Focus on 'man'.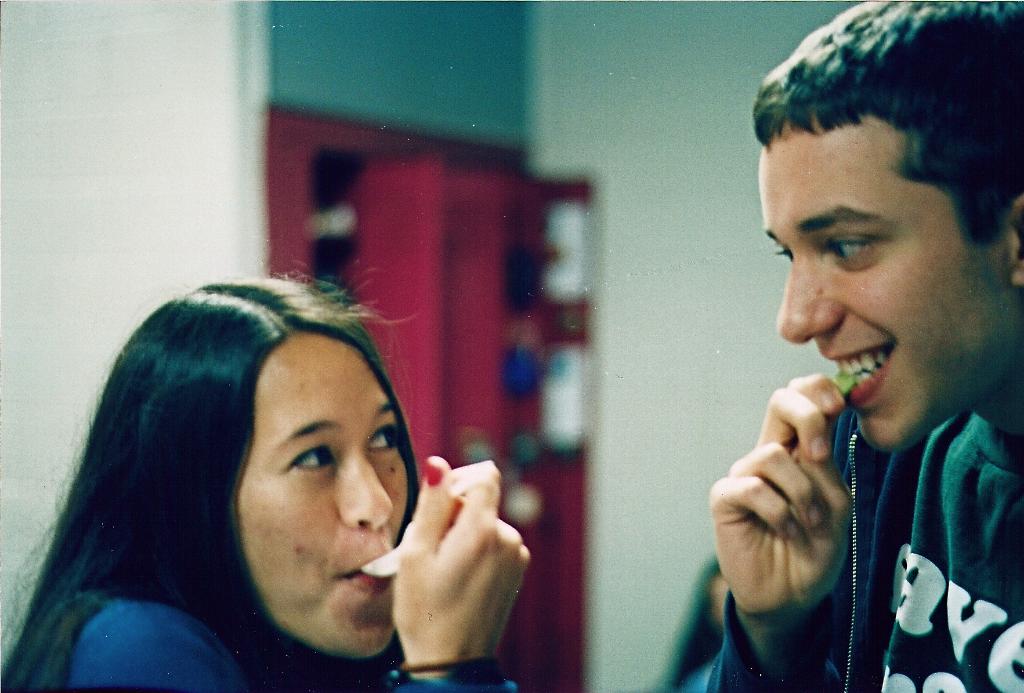
Focused at 625,36,1023,692.
